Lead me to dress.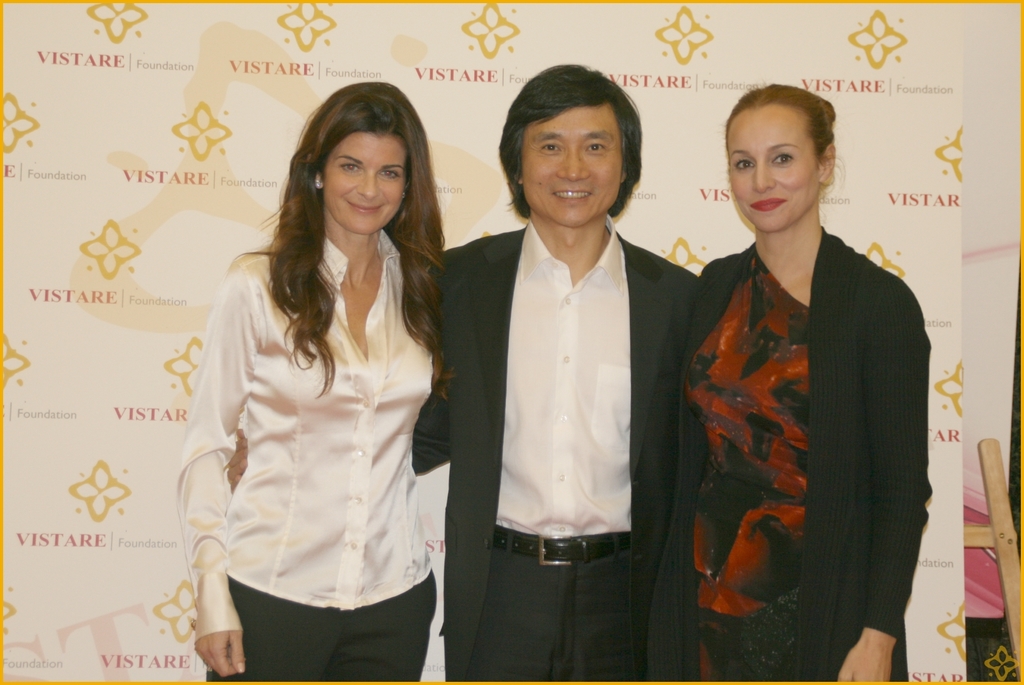
Lead to (x1=684, y1=245, x2=804, y2=684).
